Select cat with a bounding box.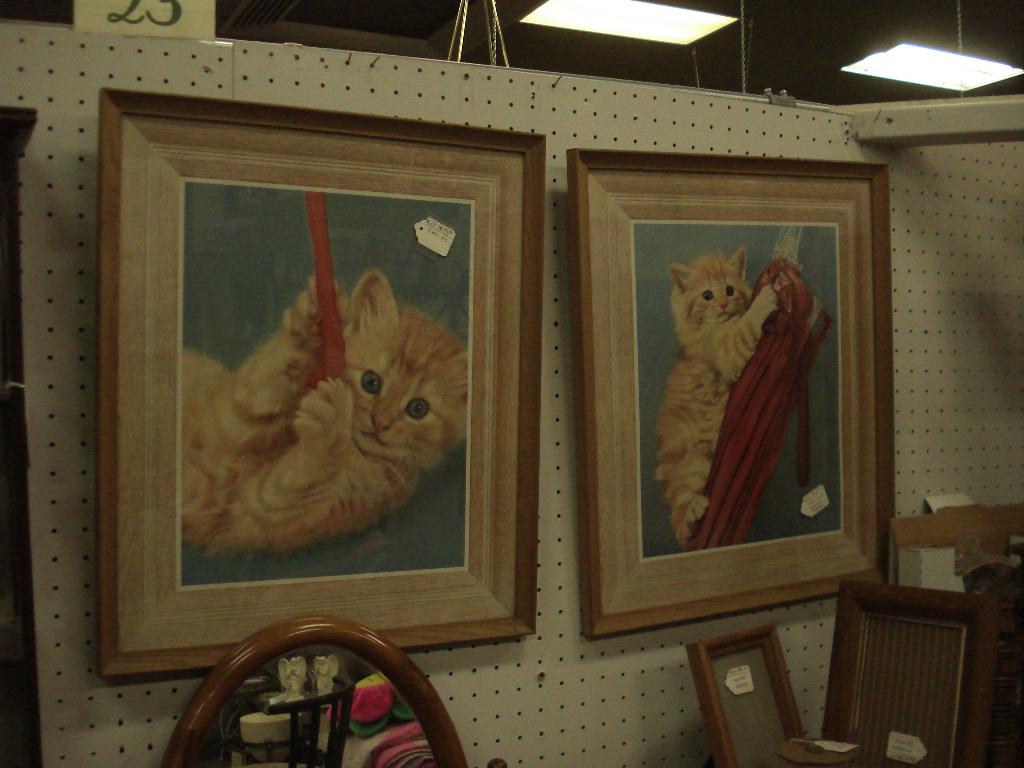
(181, 268, 466, 559).
